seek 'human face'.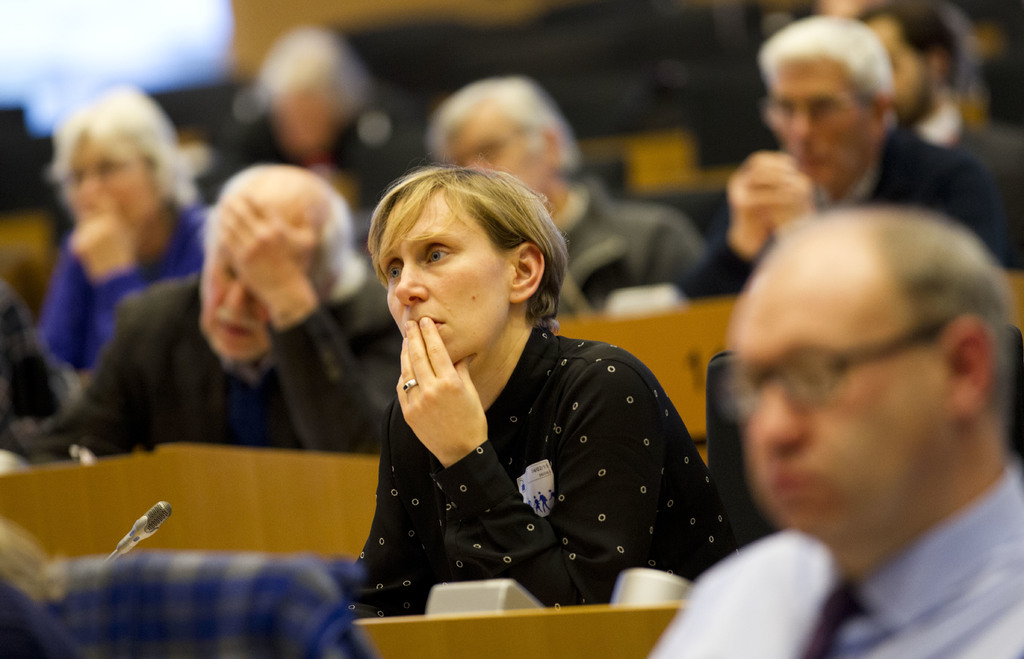
region(769, 63, 870, 192).
